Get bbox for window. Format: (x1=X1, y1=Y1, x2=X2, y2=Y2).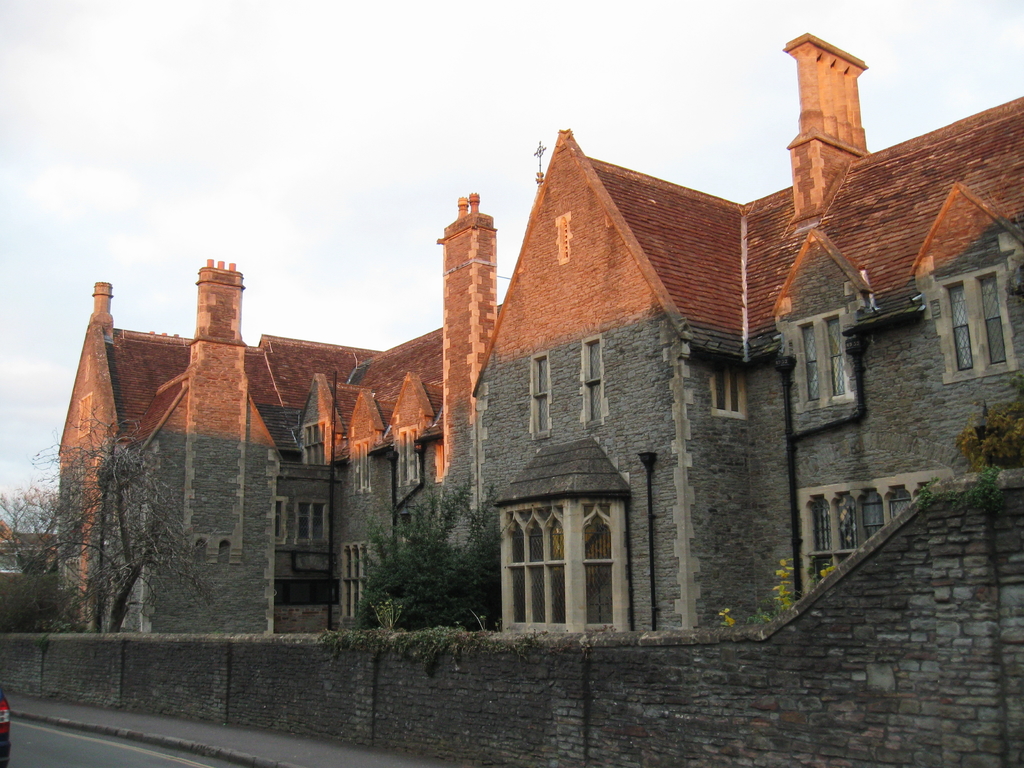
(x1=935, y1=269, x2=1018, y2=374).
